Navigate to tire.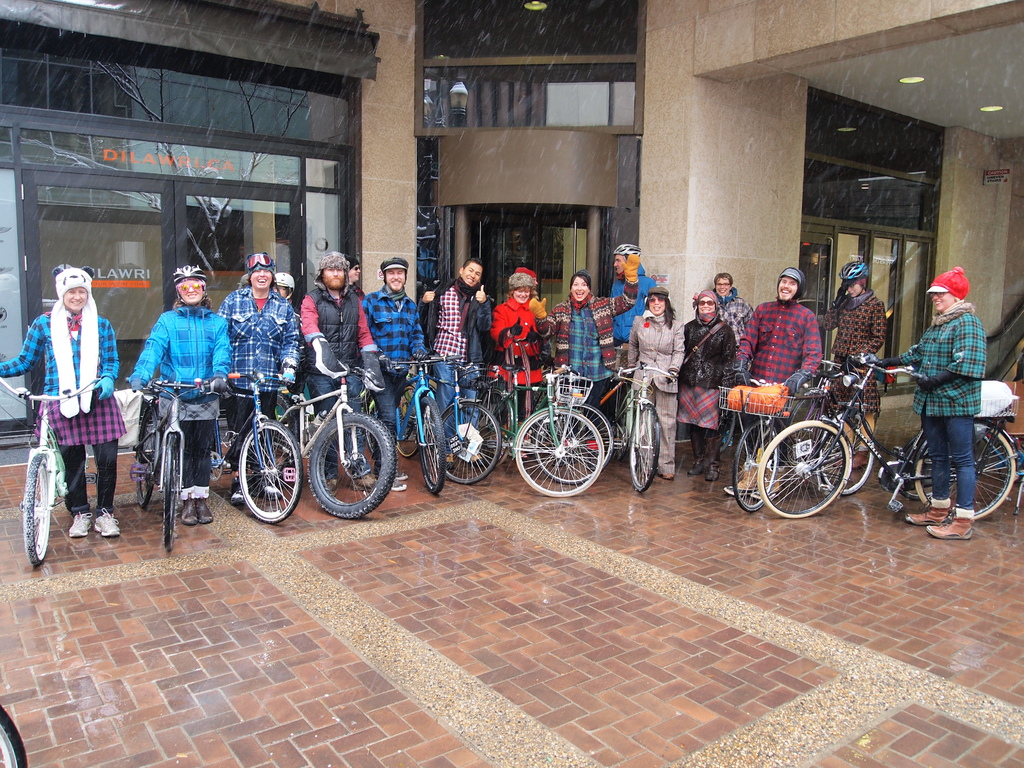
Navigation target: 913,424,1019,518.
